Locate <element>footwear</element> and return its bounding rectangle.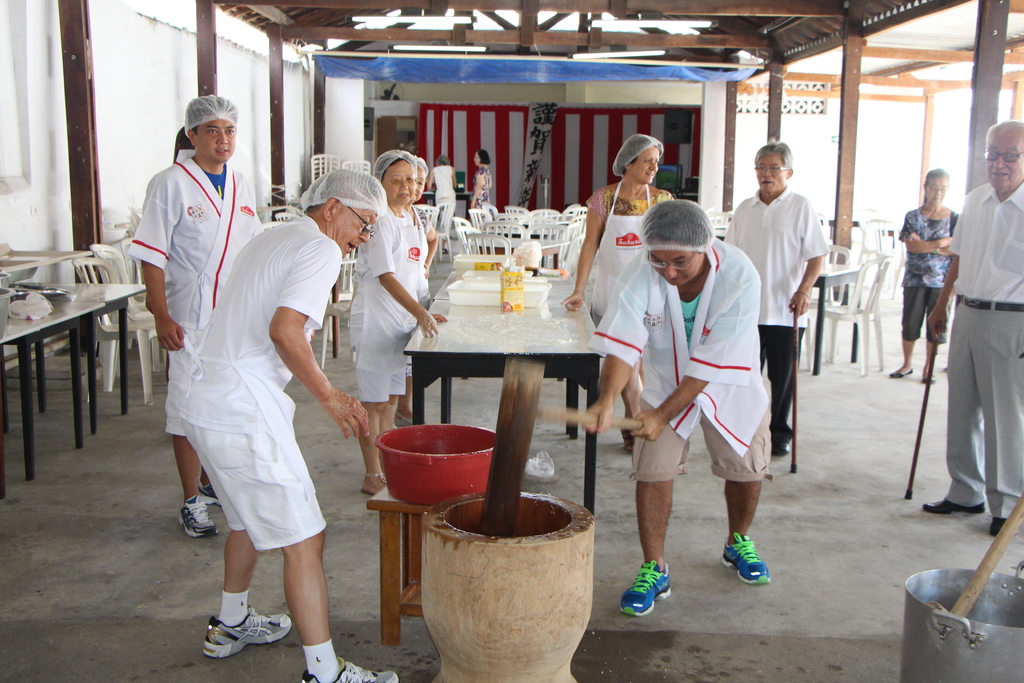
(left=924, top=375, right=936, bottom=384).
